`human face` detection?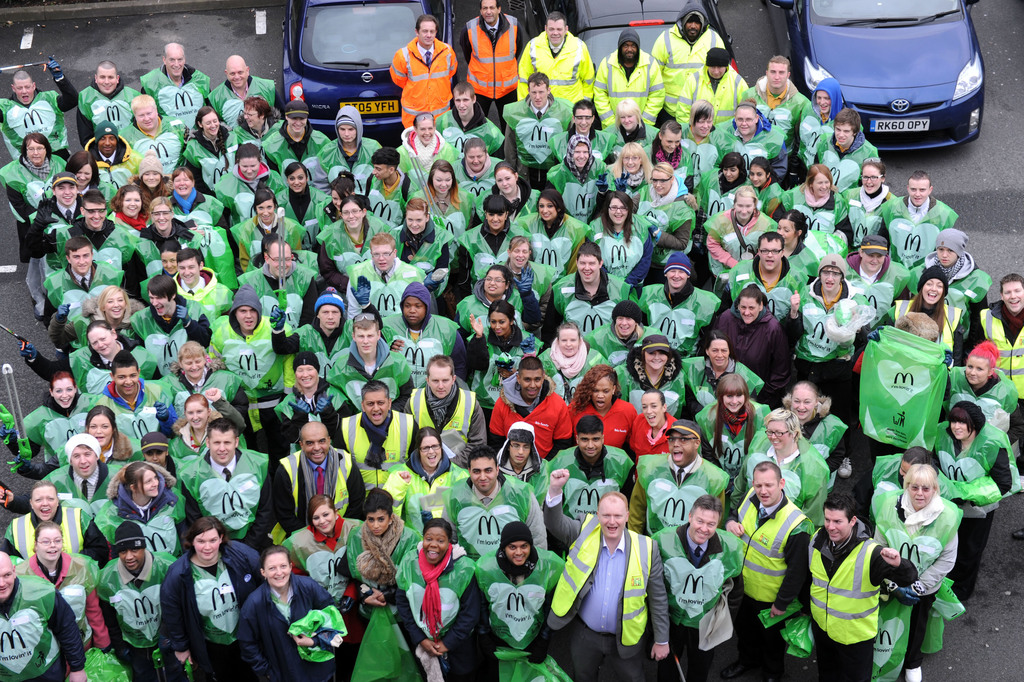
pyautogui.locateOnScreen(372, 241, 390, 269)
